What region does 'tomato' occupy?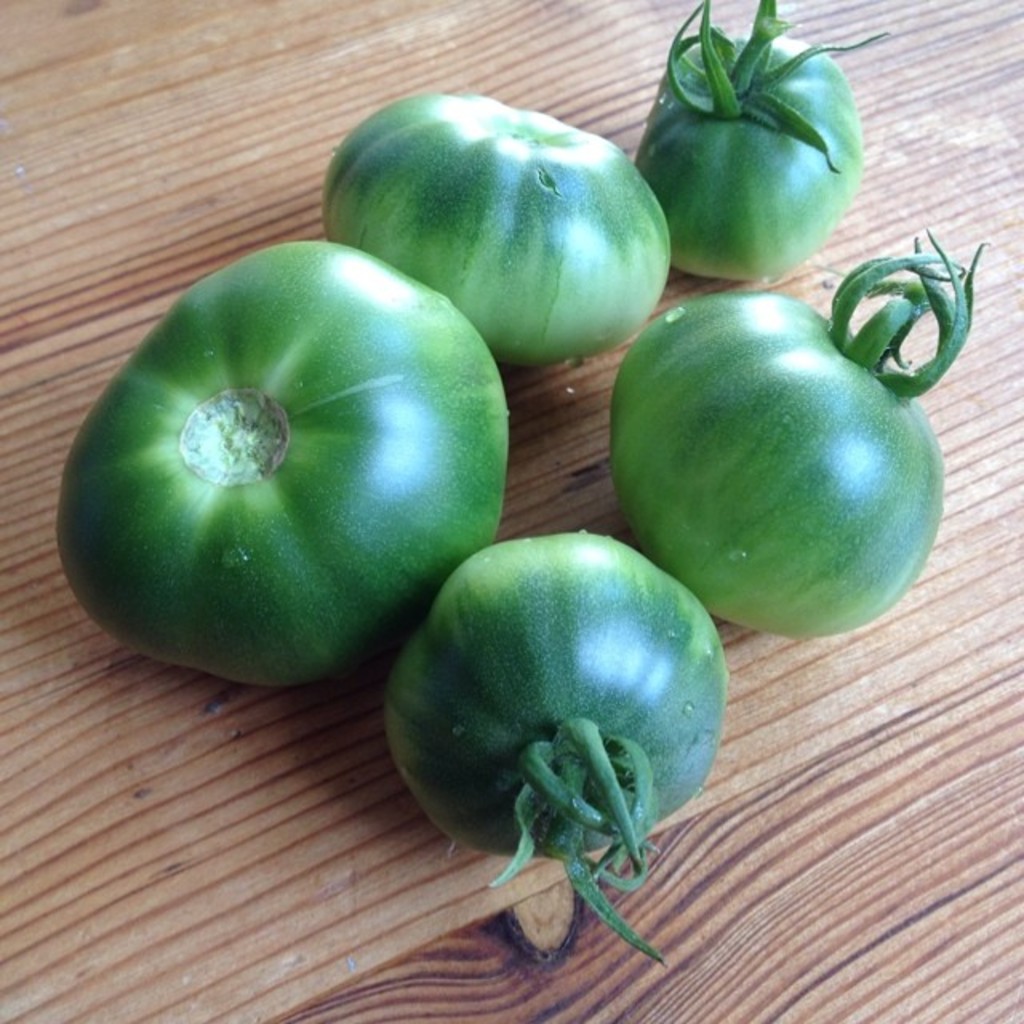
bbox=(326, 83, 675, 368).
